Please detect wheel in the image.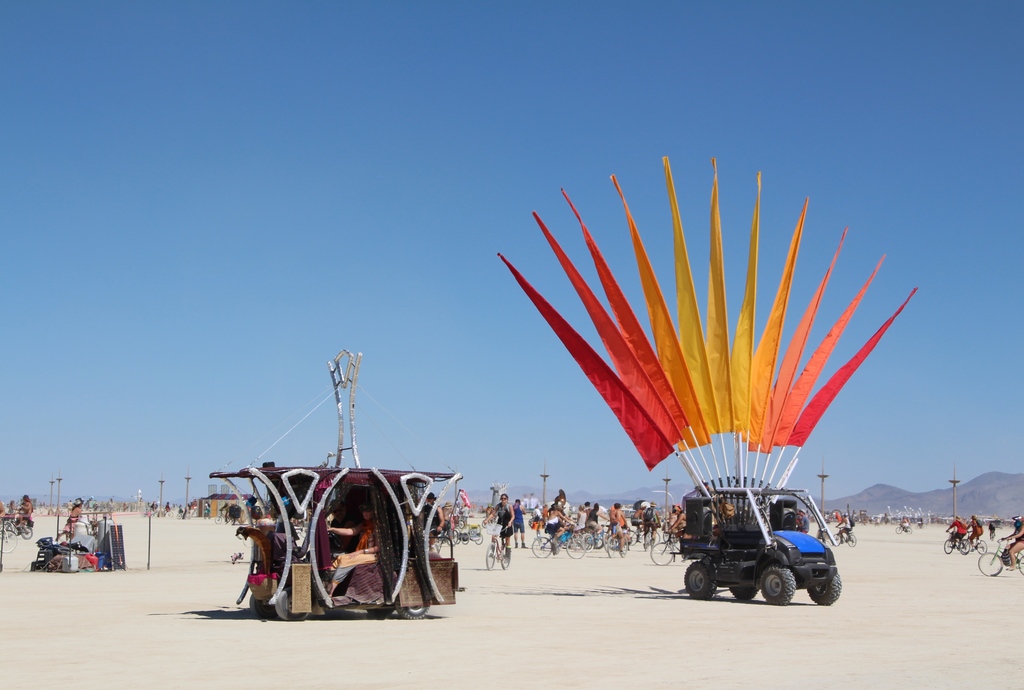
select_region(64, 511, 67, 516).
